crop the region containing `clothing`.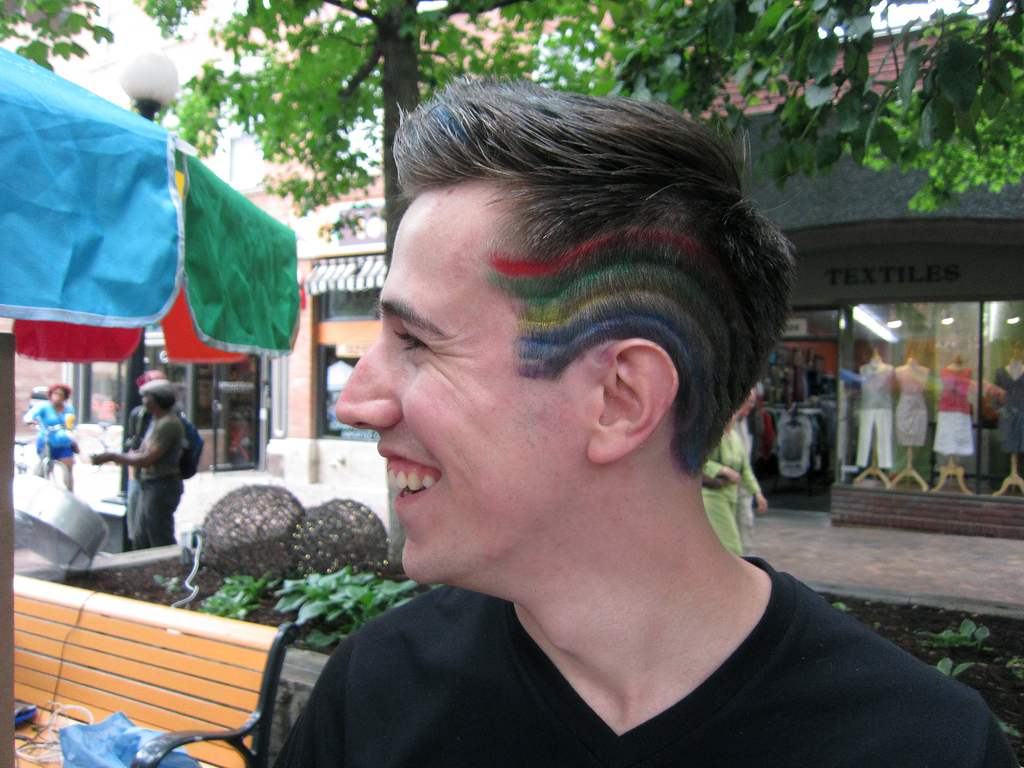
Crop region: bbox=[24, 399, 77, 459].
